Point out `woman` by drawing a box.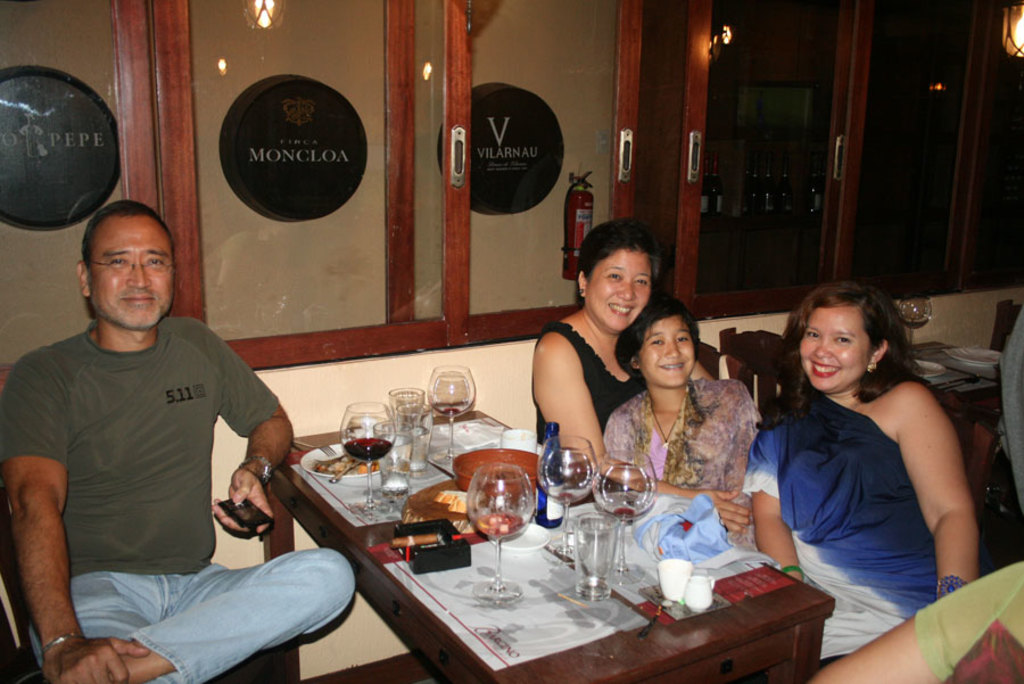
bbox=[536, 215, 758, 547].
